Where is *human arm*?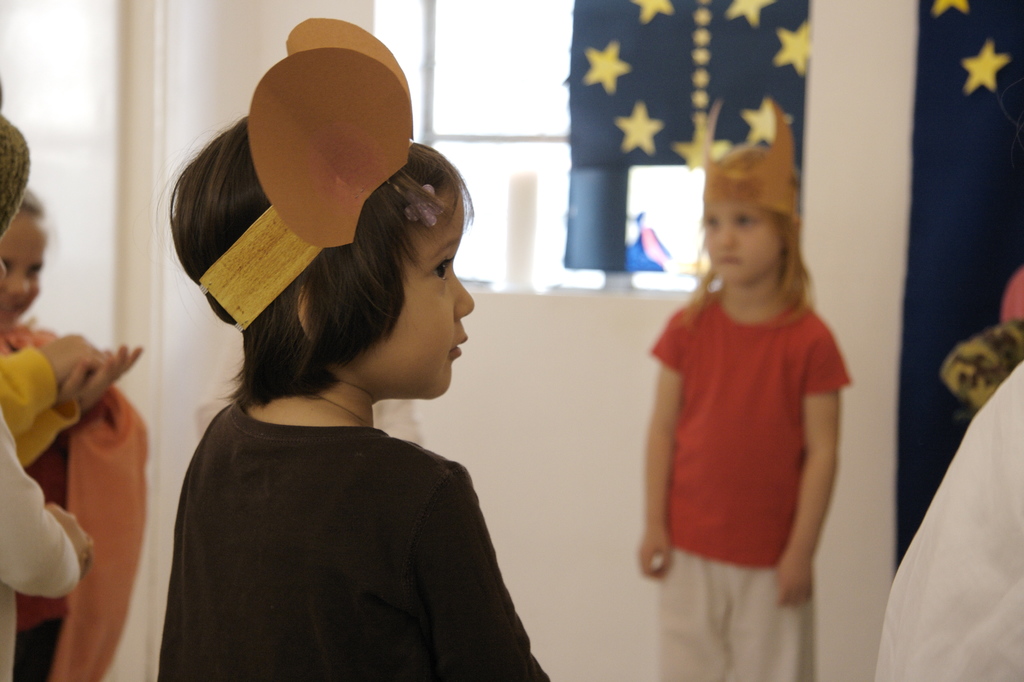
box=[0, 454, 94, 601].
